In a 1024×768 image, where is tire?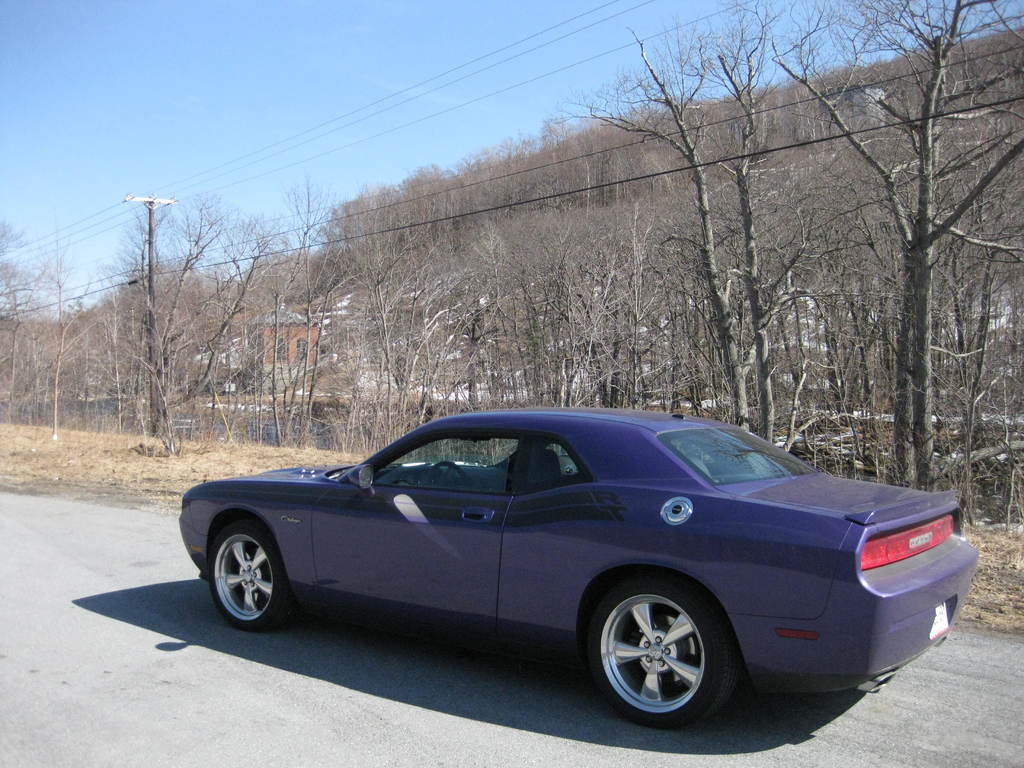
pyautogui.locateOnScreen(577, 587, 740, 728).
